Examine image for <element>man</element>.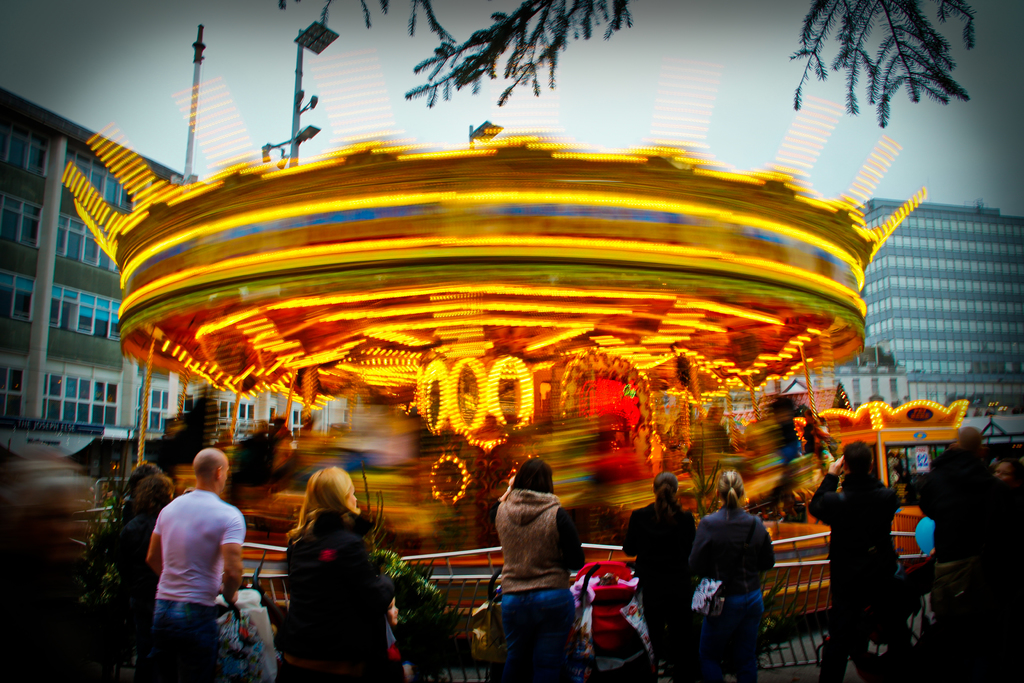
Examination result: detection(913, 420, 1018, 682).
